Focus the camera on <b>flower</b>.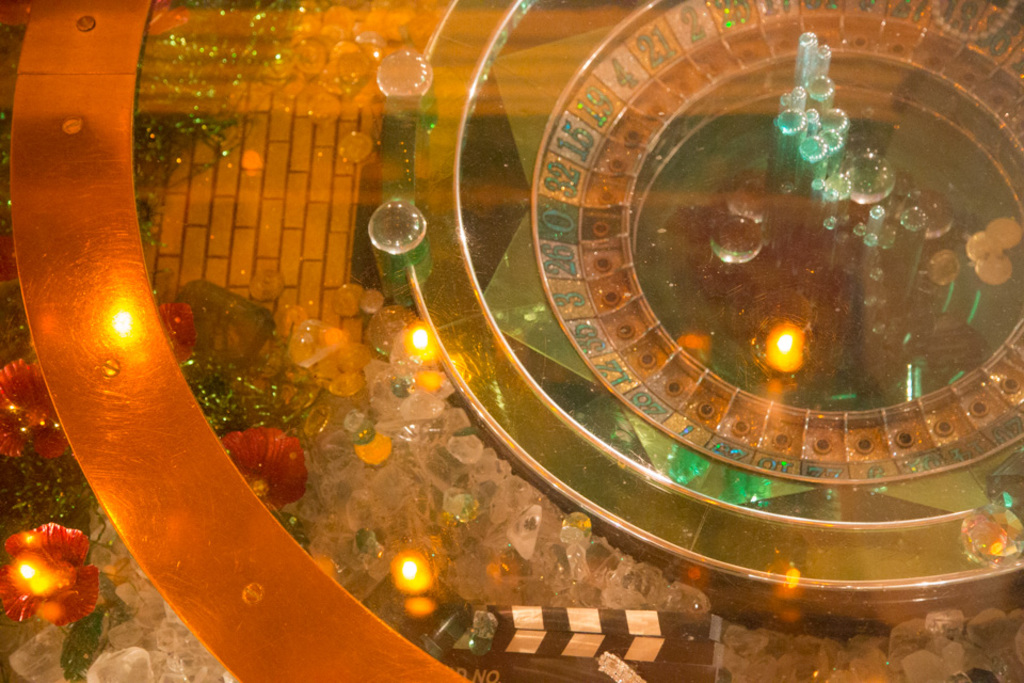
Focus region: 0:518:105:636.
